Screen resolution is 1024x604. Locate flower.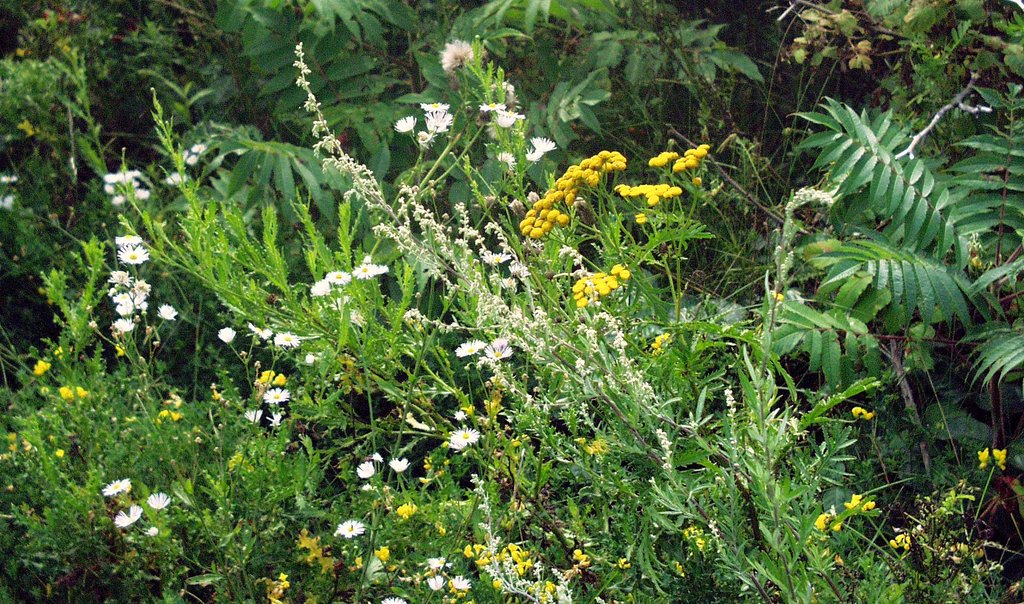
select_region(426, 571, 445, 589).
